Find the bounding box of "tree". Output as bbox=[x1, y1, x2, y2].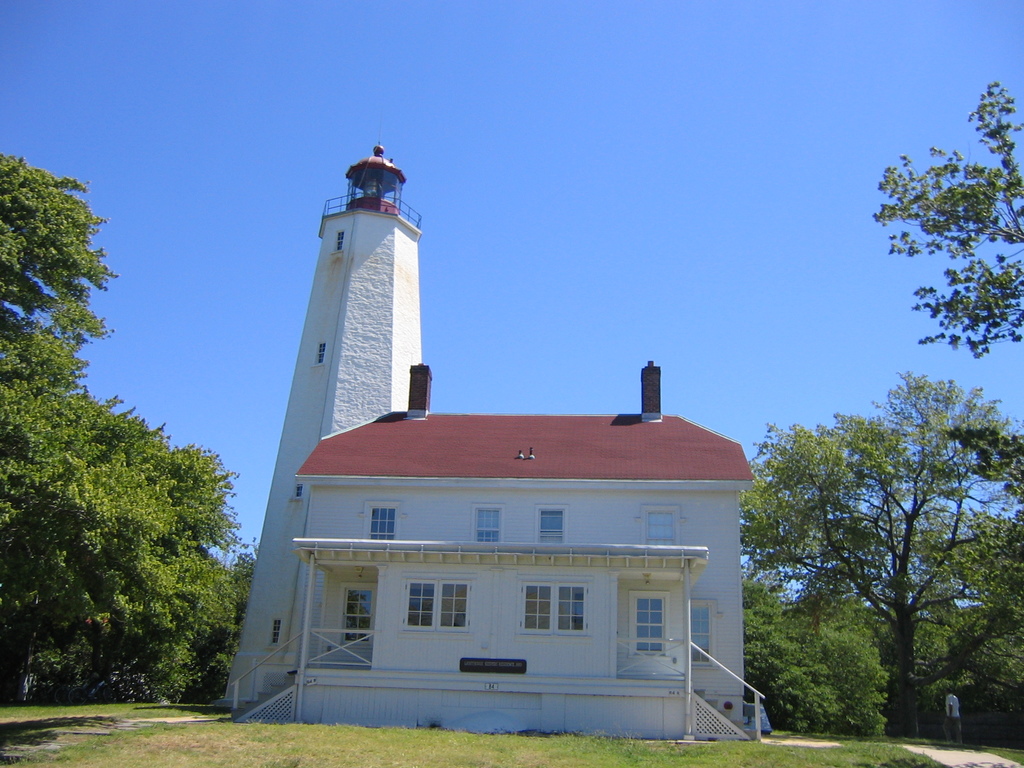
bbox=[789, 601, 884, 740].
